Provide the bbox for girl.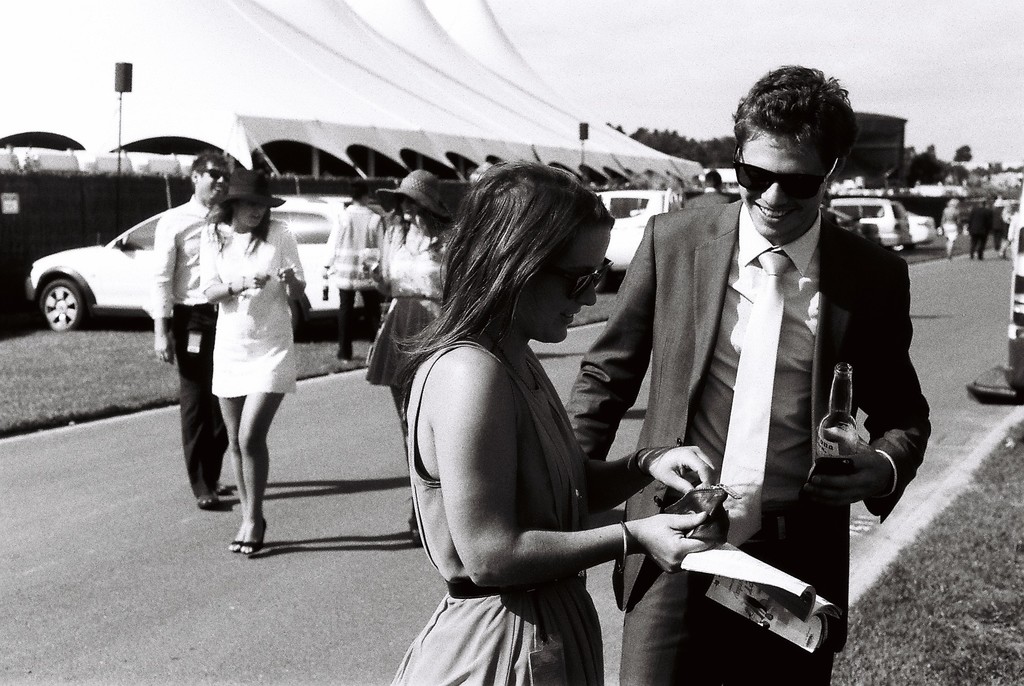
[x1=391, y1=163, x2=727, y2=685].
